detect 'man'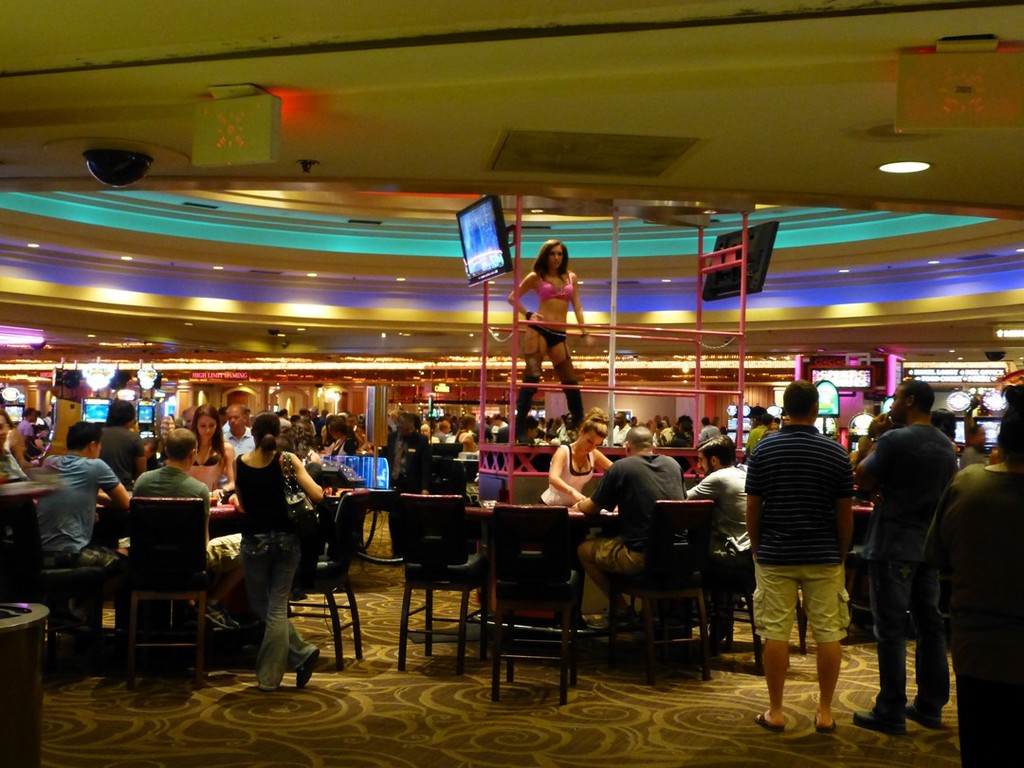
crop(42, 414, 147, 576)
